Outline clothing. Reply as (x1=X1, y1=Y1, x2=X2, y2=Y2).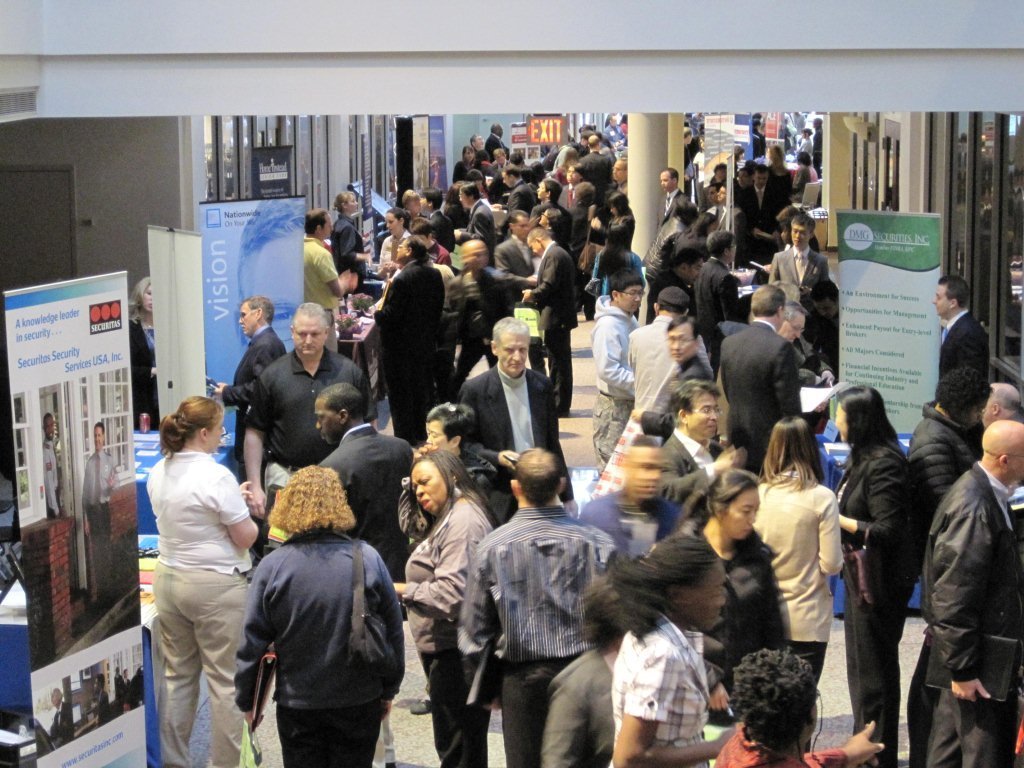
(x1=500, y1=177, x2=539, y2=214).
